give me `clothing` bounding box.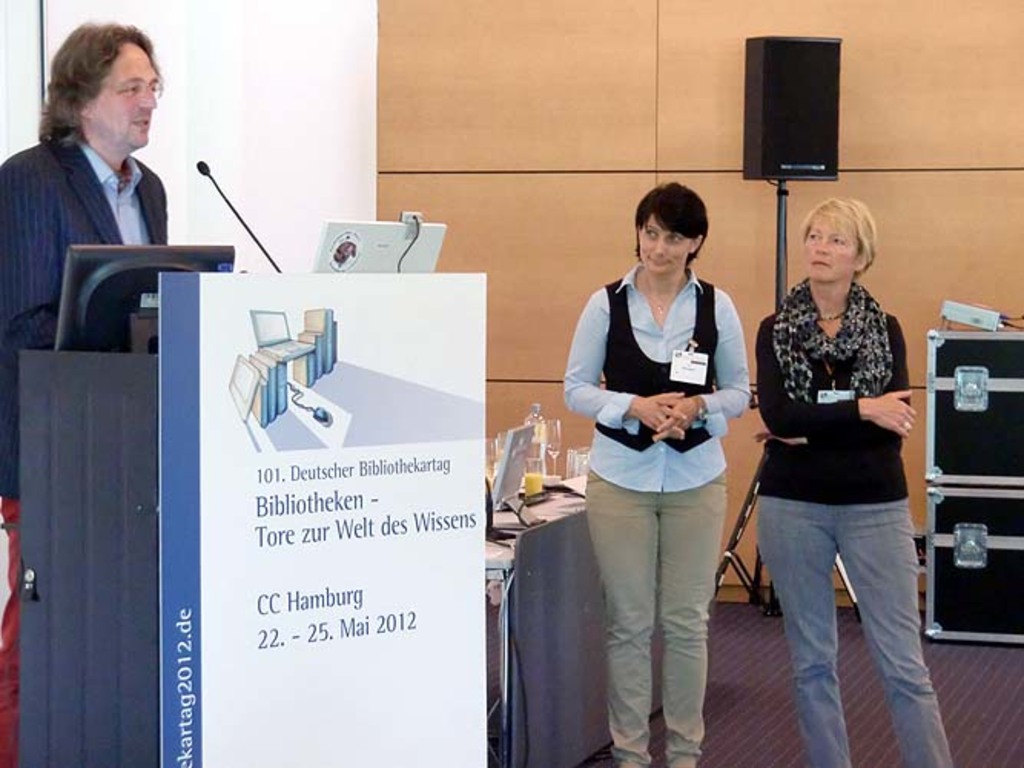
[x1=557, y1=270, x2=752, y2=763].
